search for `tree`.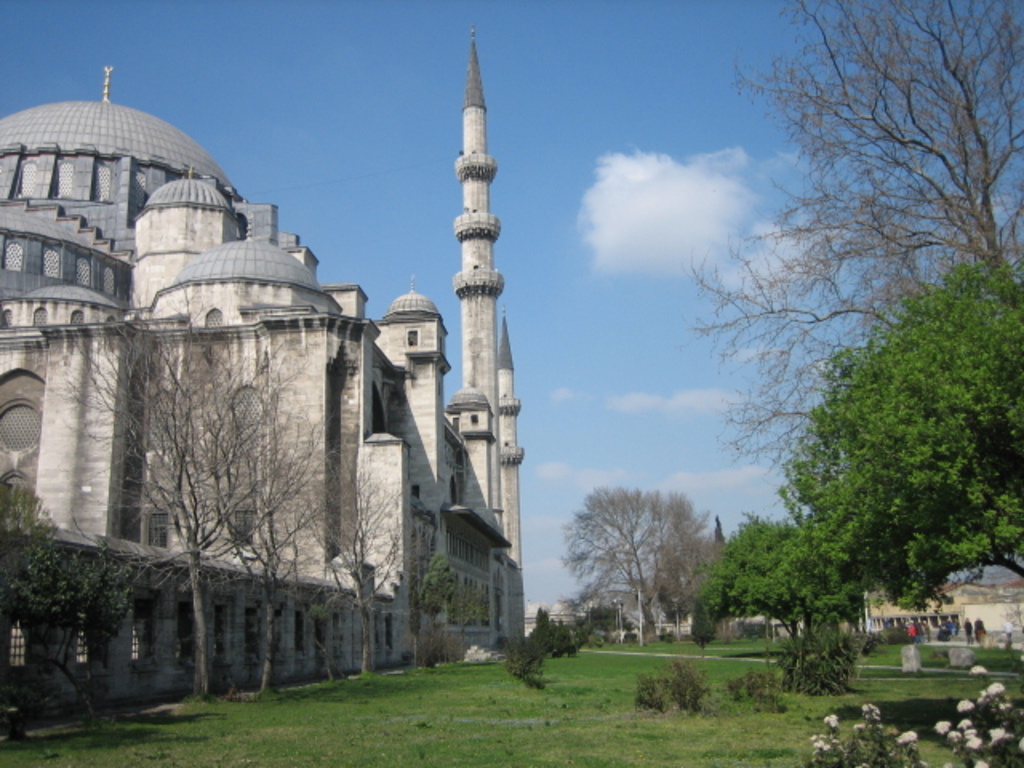
Found at x1=0, y1=480, x2=134, y2=728.
